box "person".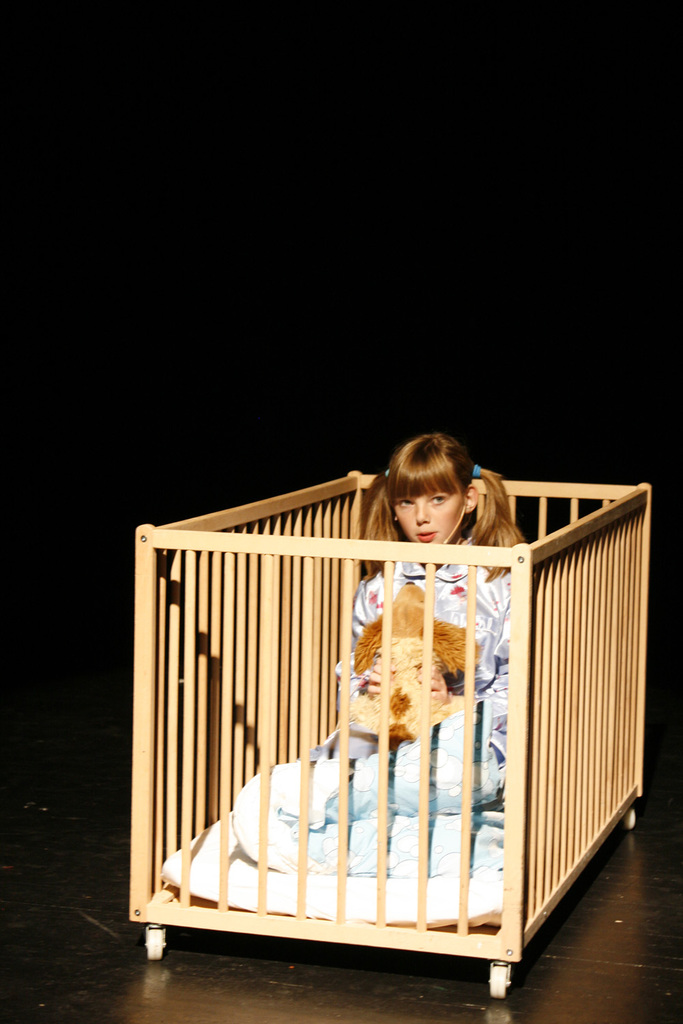
crop(334, 432, 523, 804).
